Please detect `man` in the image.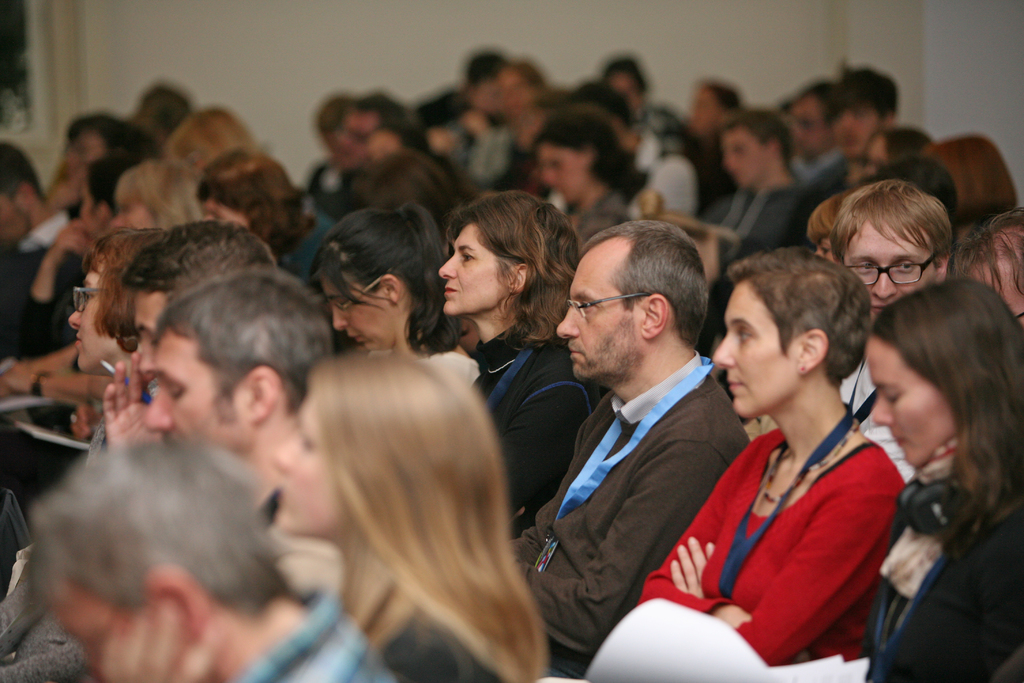
(831, 179, 955, 477).
